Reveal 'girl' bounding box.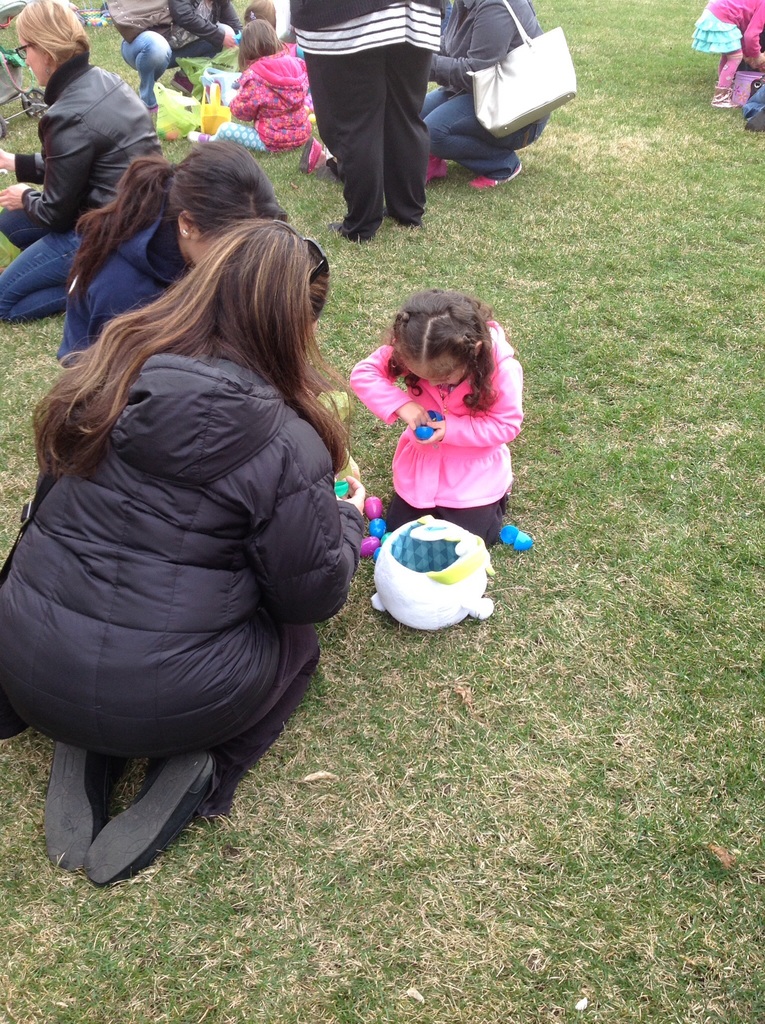
Revealed: x1=191 y1=13 x2=318 y2=154.
